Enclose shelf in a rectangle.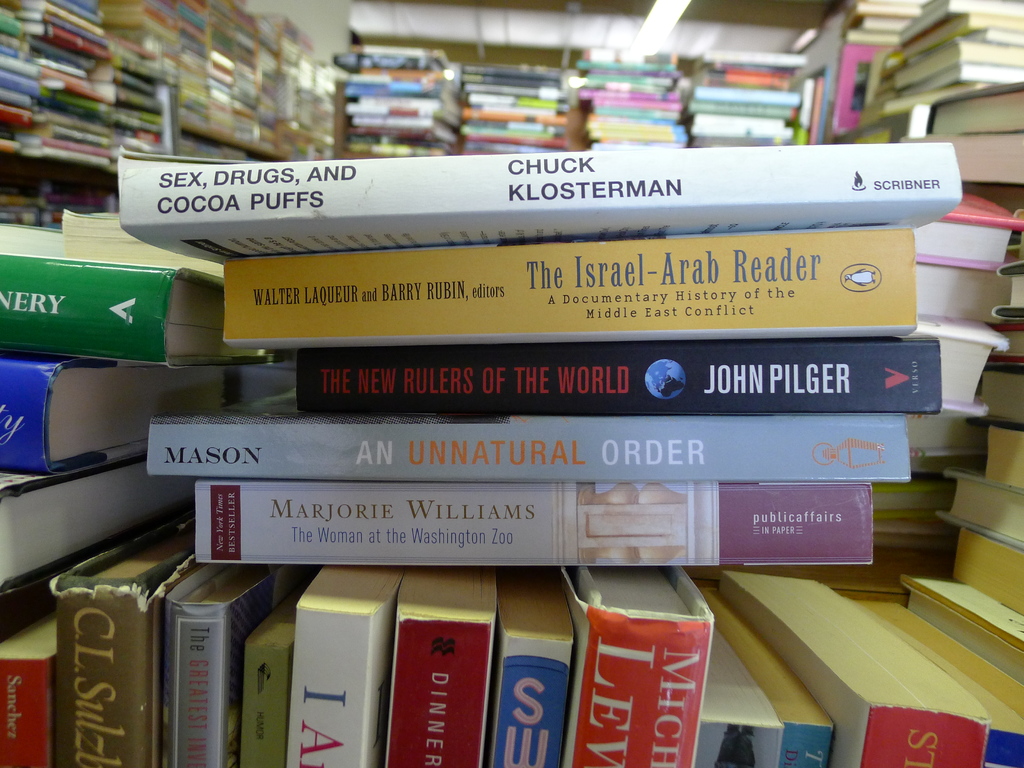
<box>0,0,181,164</box>.
